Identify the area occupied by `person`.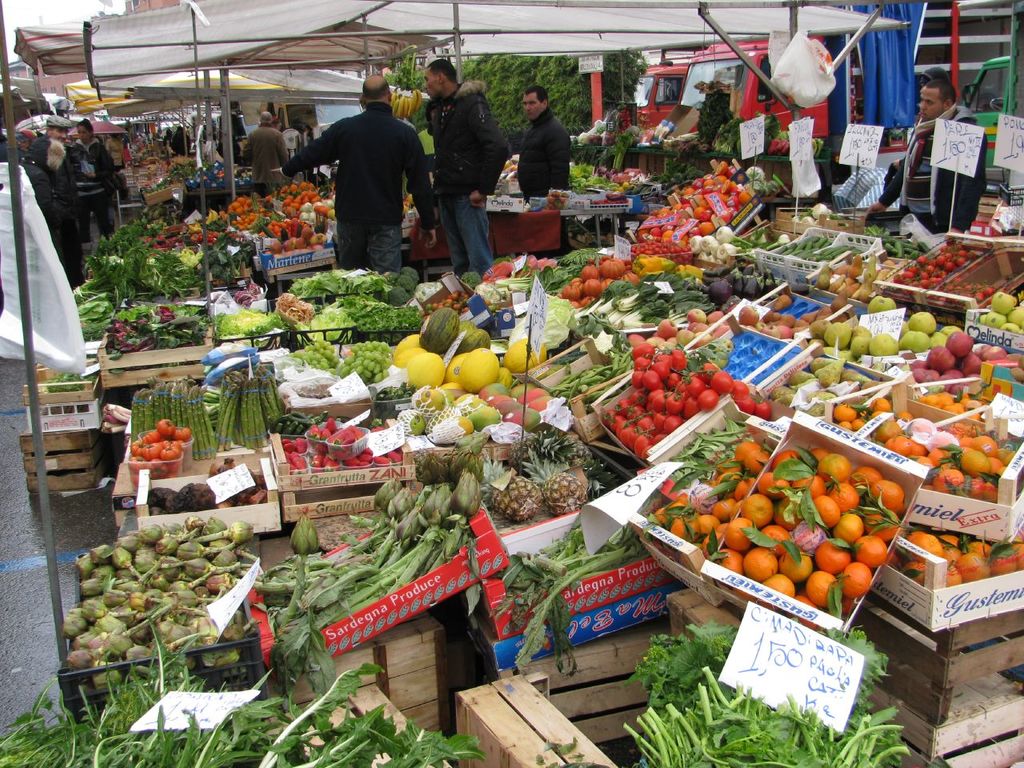
Area: <region>424, 57, 510, 278</region>.
